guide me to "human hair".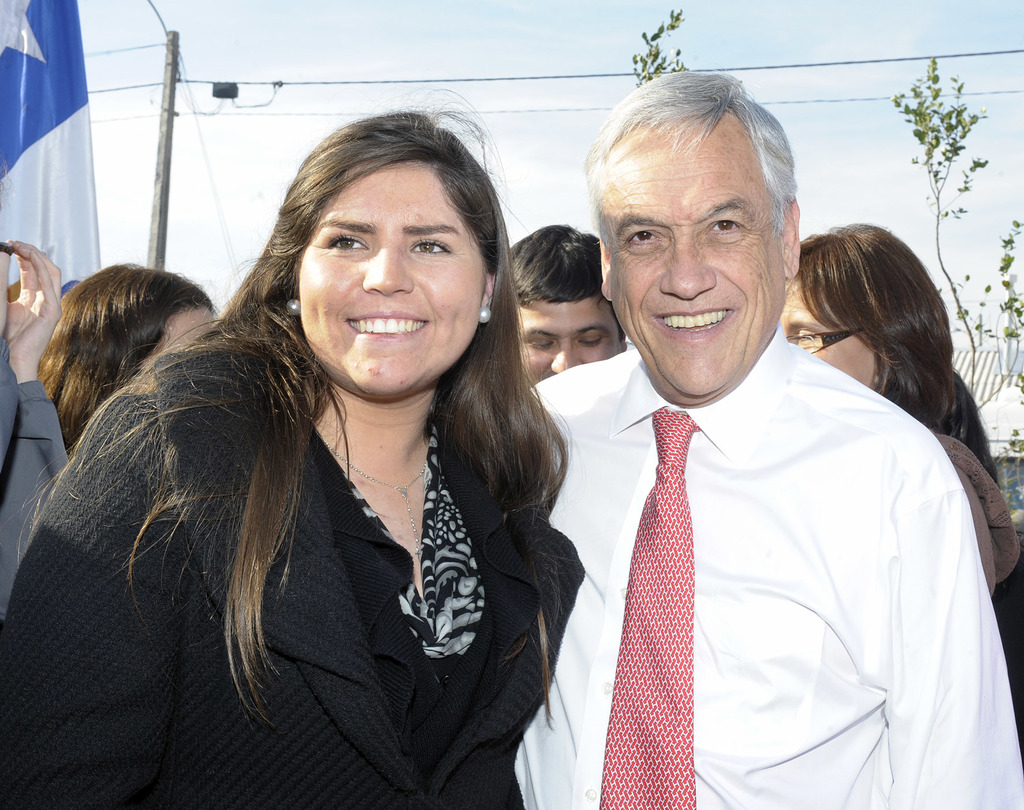
Guidance: {"x1": 801, "y1": 215, "x2": 964, "y2": 439}.
